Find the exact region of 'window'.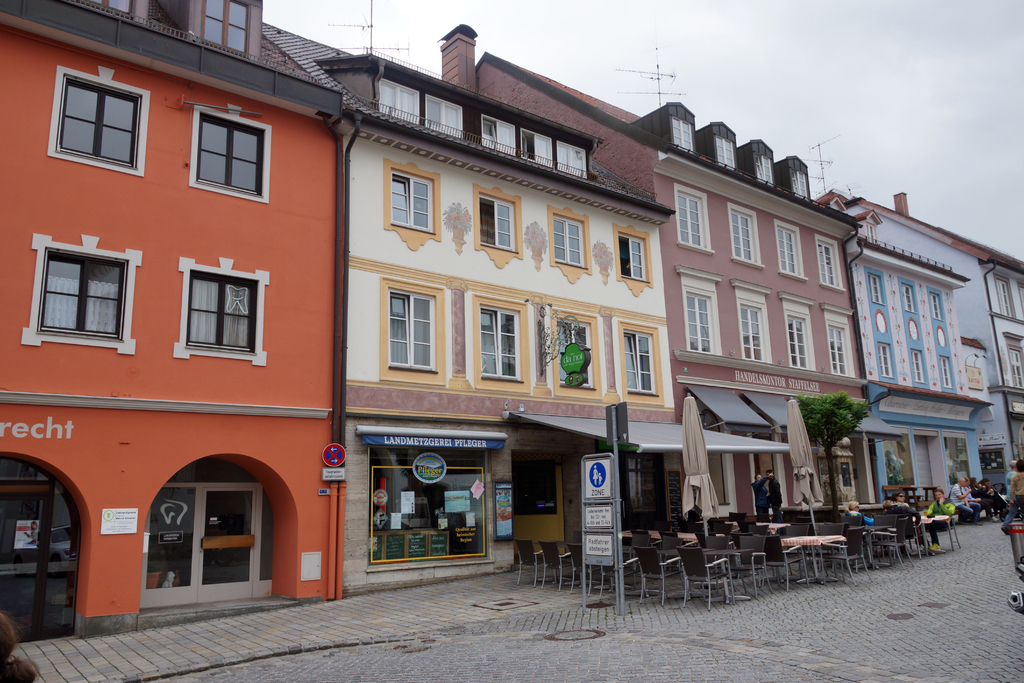
Exact region: l=35, t=231, r=140, b=357.
